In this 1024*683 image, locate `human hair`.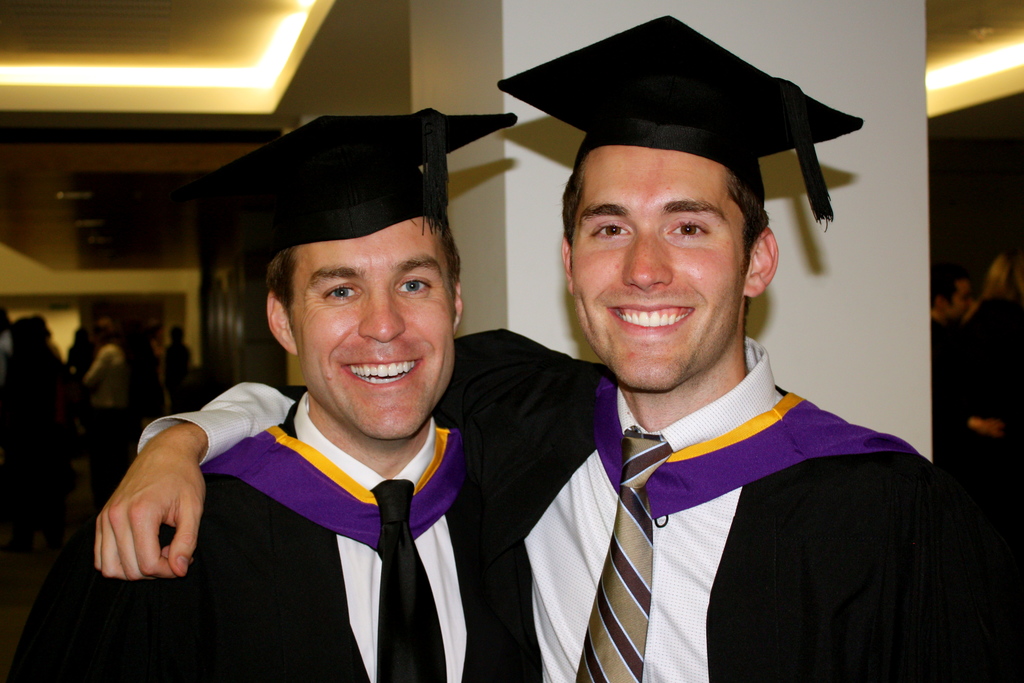
Bounding box: (931,260,966,310).
